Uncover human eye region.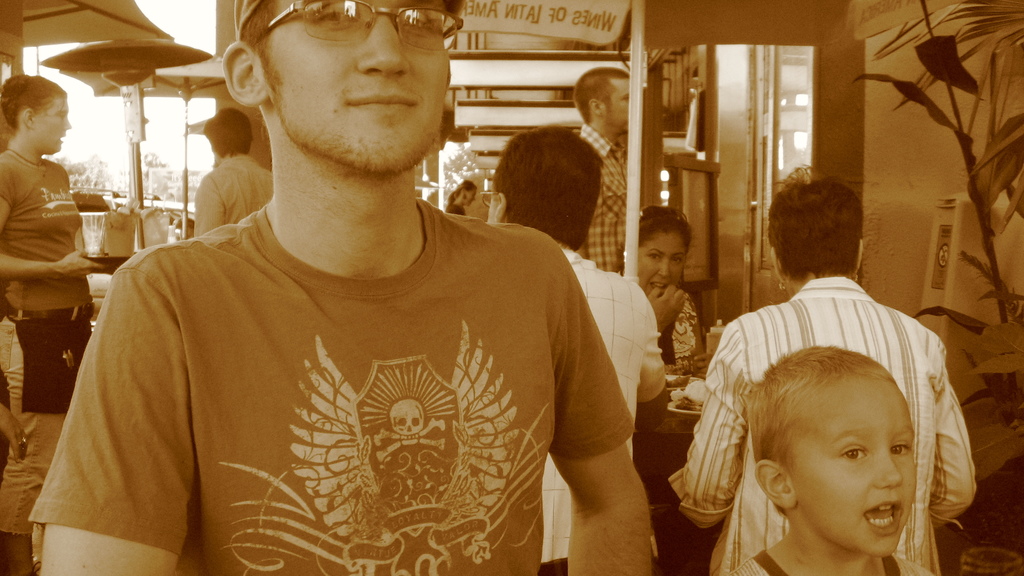
Uncovered: 314/0/358/28.
